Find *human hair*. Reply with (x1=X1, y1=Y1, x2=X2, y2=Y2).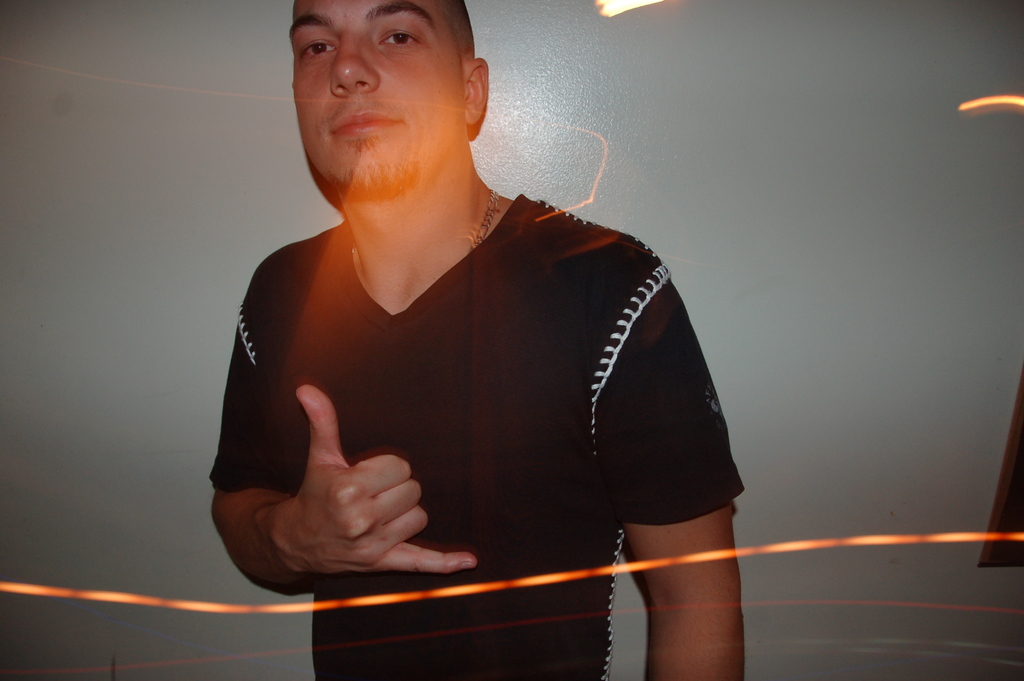
(x1=422, y1=0, x2=483, y2=61).
